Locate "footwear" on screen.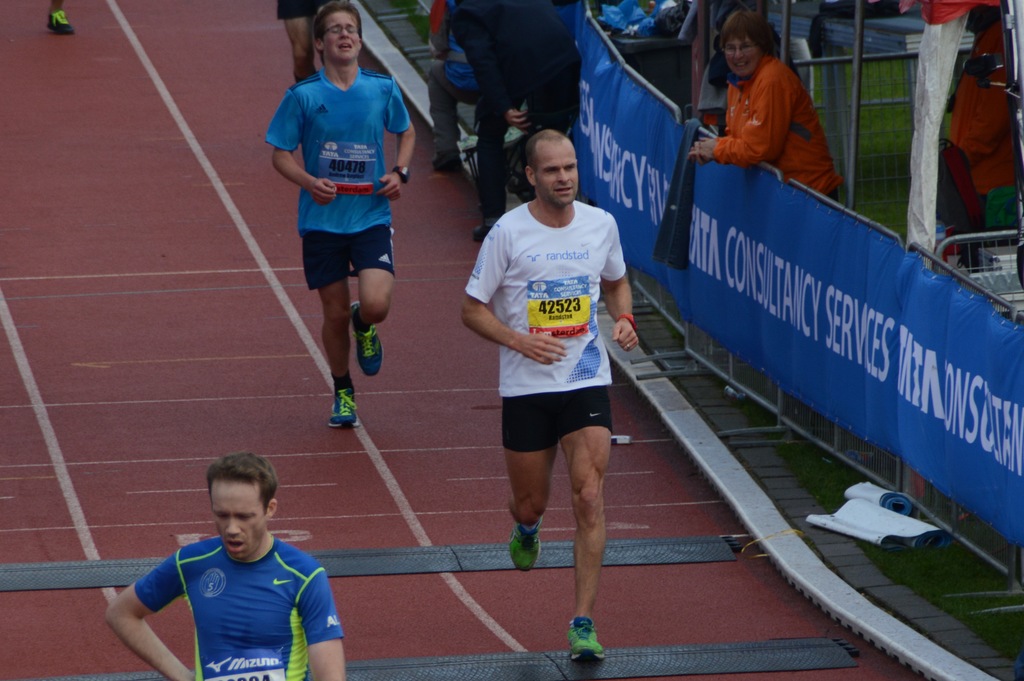
On screen at bbox=[469, 217, 495, 239].
